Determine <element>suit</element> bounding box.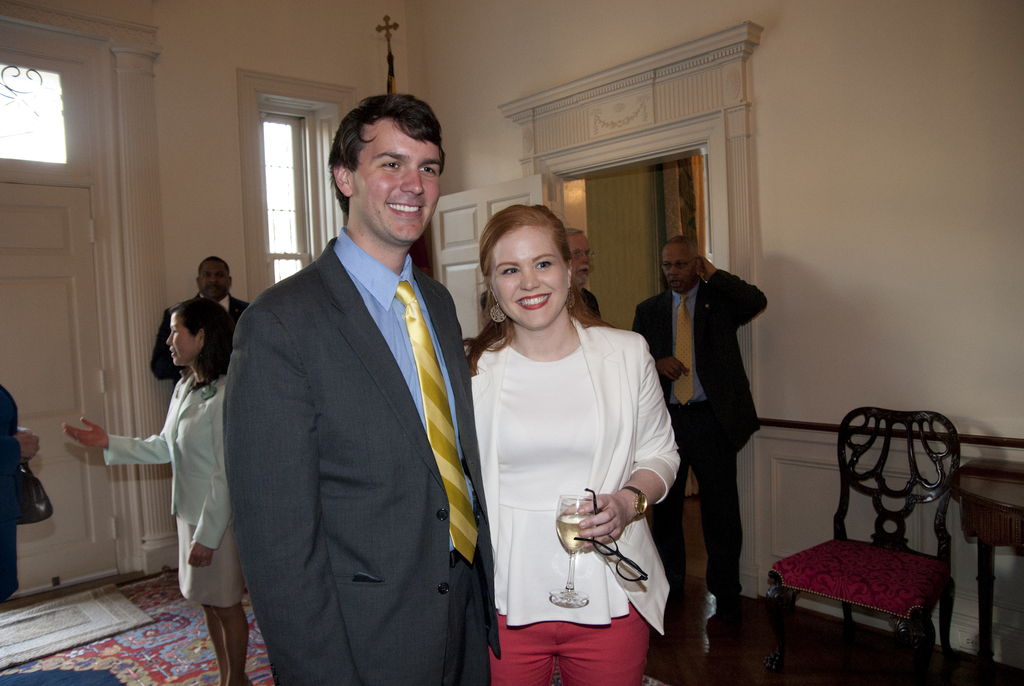
Determined: [left=579, top=288, right=604, bottom=323].
